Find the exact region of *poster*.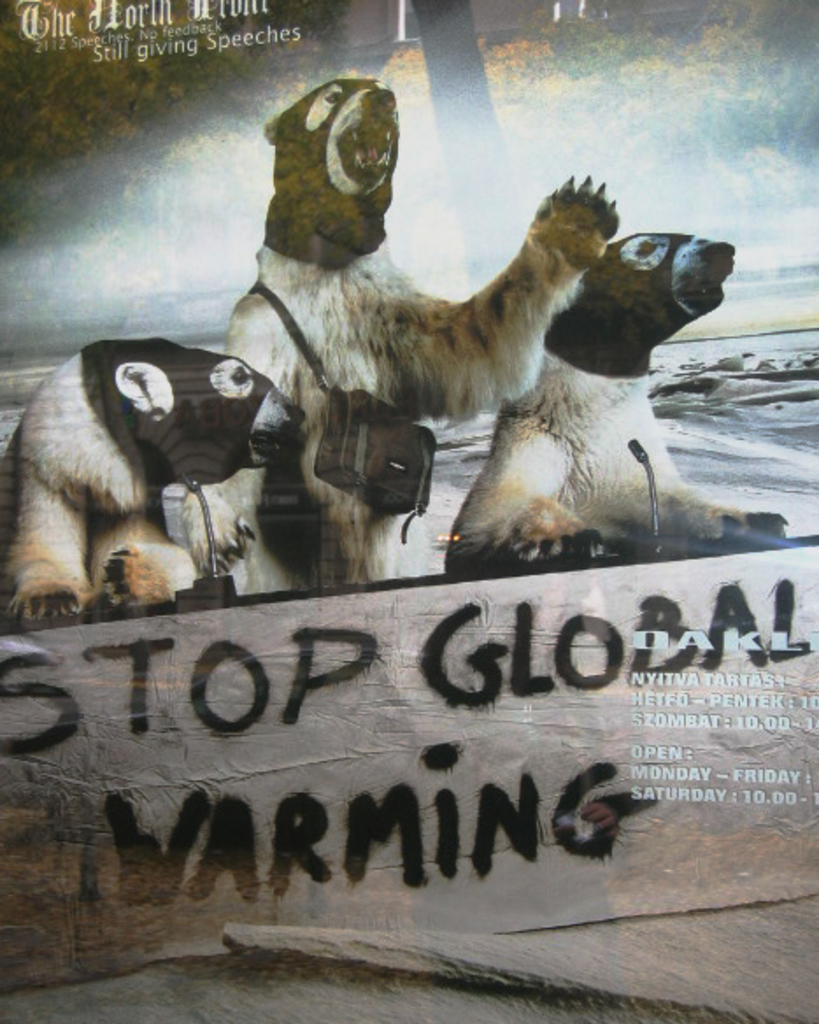
Exact region: (0,0,817,1022).
